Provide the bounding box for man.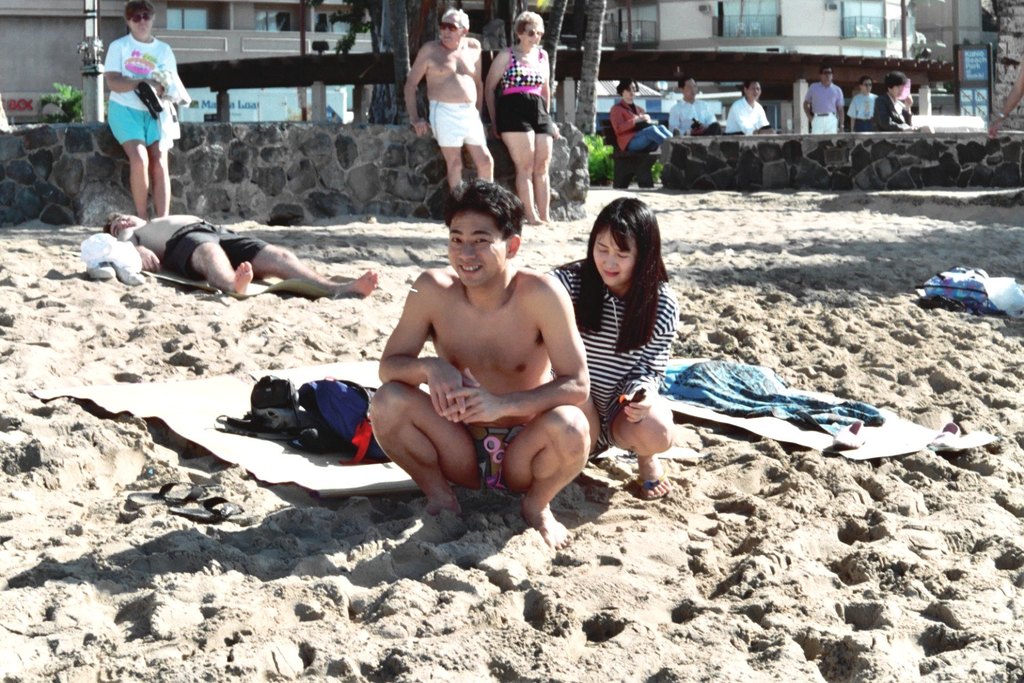
bbox=[368, 176, 593, 546].
